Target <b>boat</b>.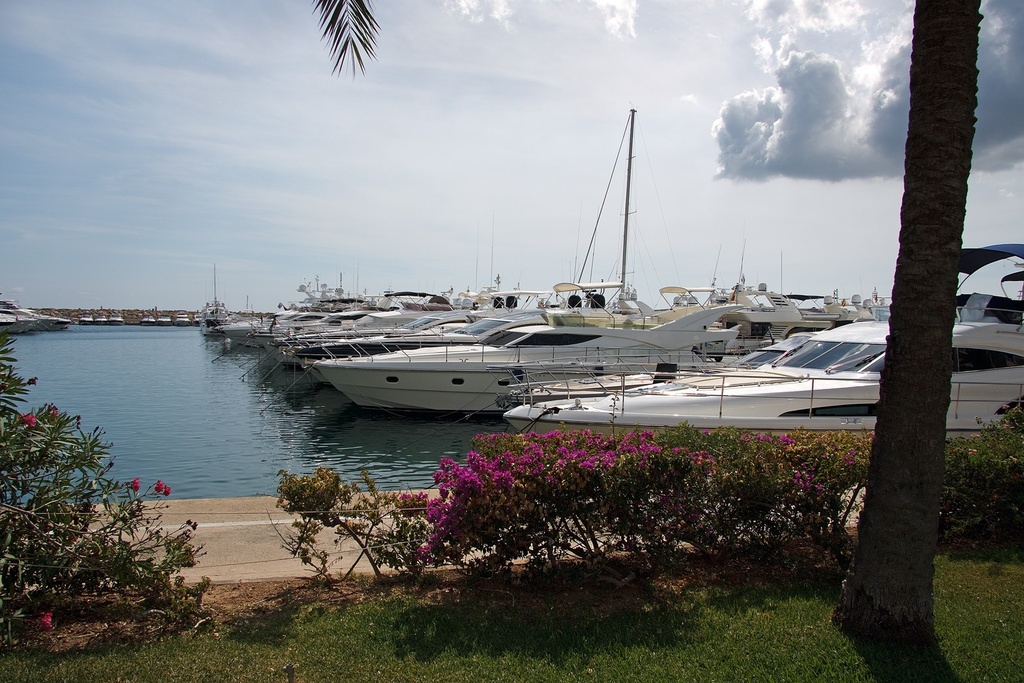
Target region: 74 315 93 325.
